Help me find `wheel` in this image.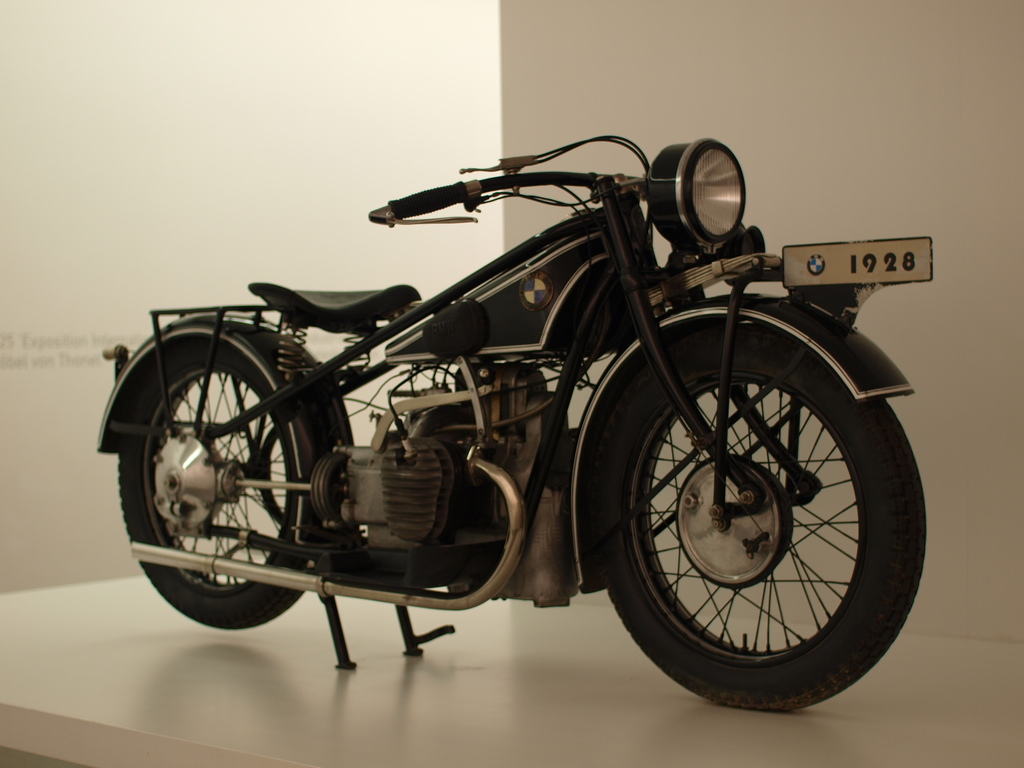
Found it: bbox=[591, 330, 919, 697].
